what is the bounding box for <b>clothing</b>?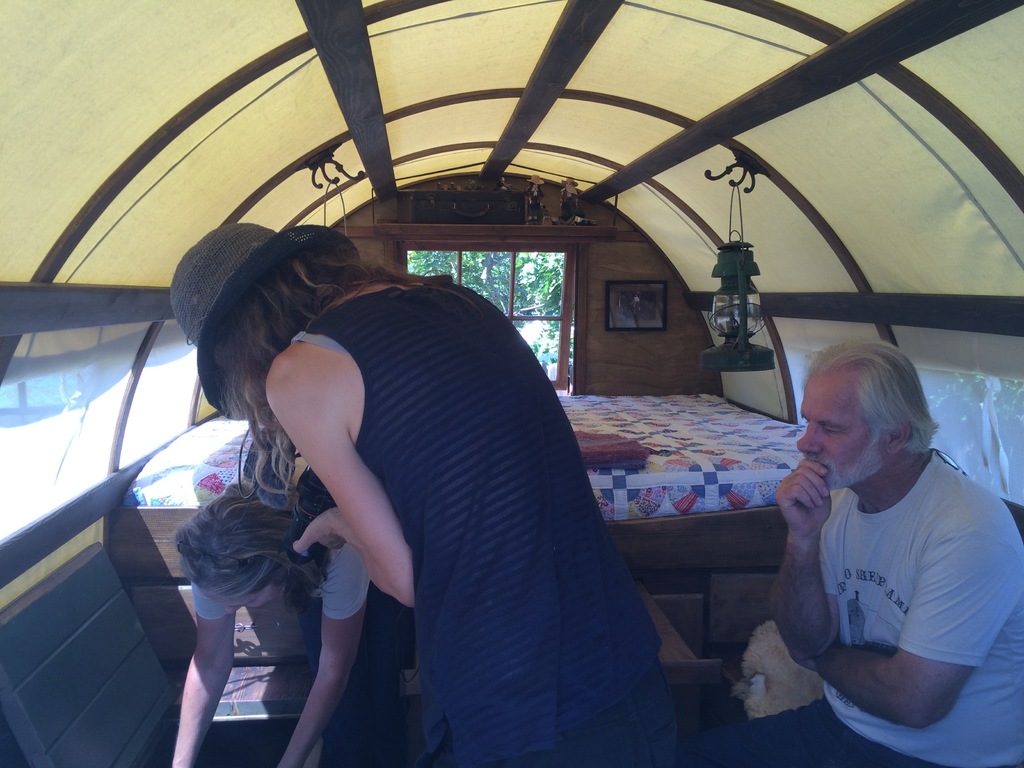
left=543, top=653, right=684, bottom=767.
